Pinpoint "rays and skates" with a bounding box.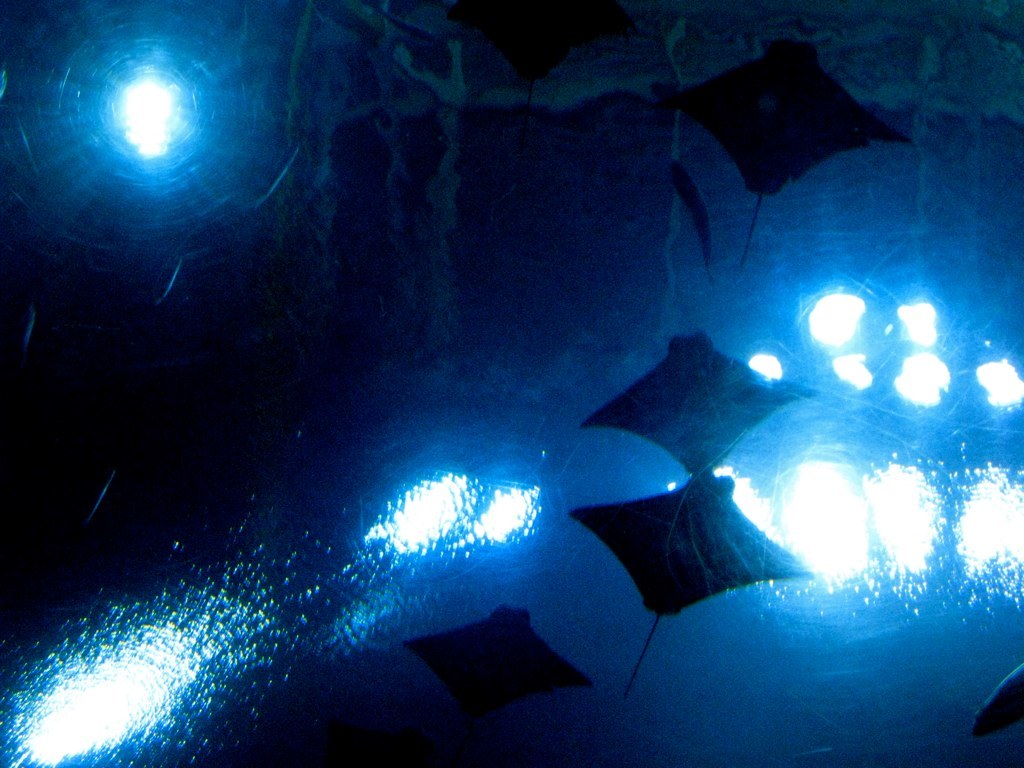
bbox=[586, 335, 824, 474].
